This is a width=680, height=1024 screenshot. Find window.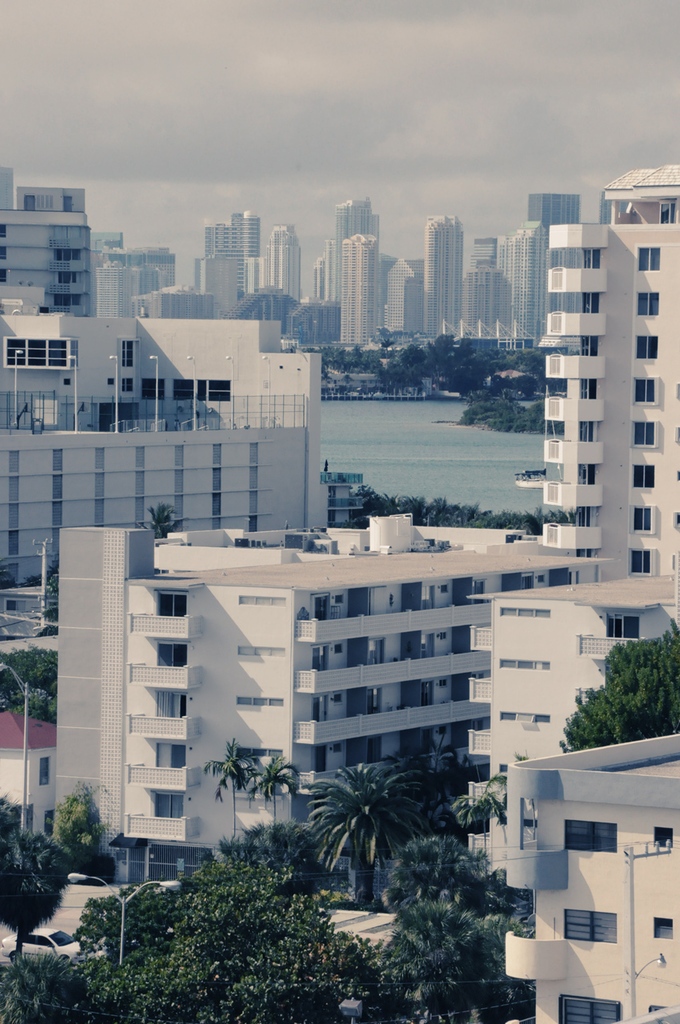
Bounding box: box=[558, 995, 621, 1023].
